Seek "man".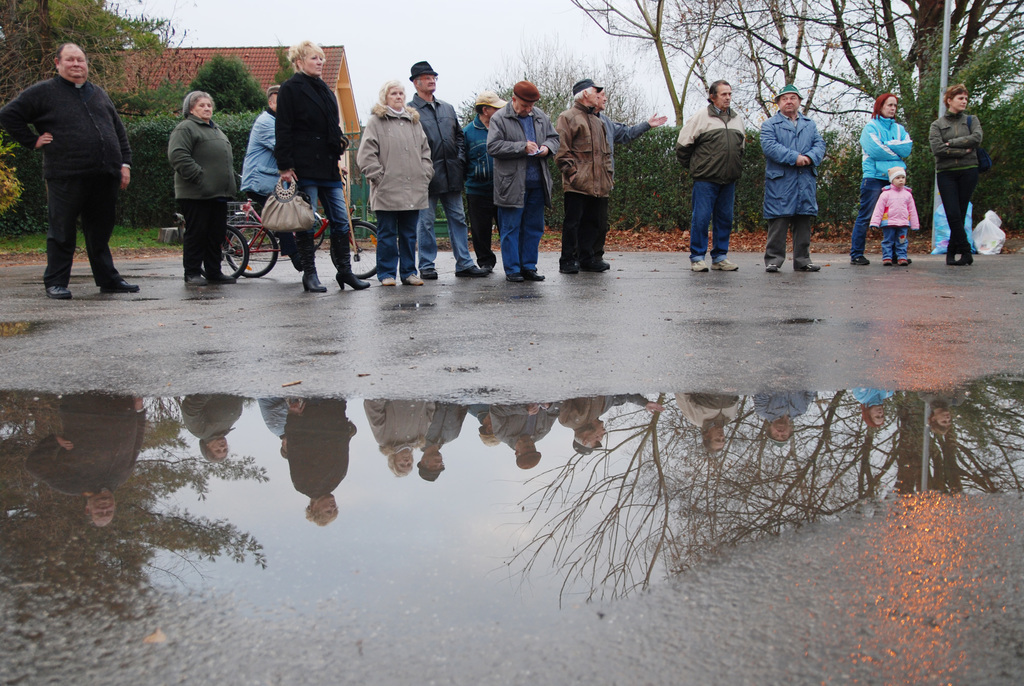
locate(673, 74, 751, 275).
